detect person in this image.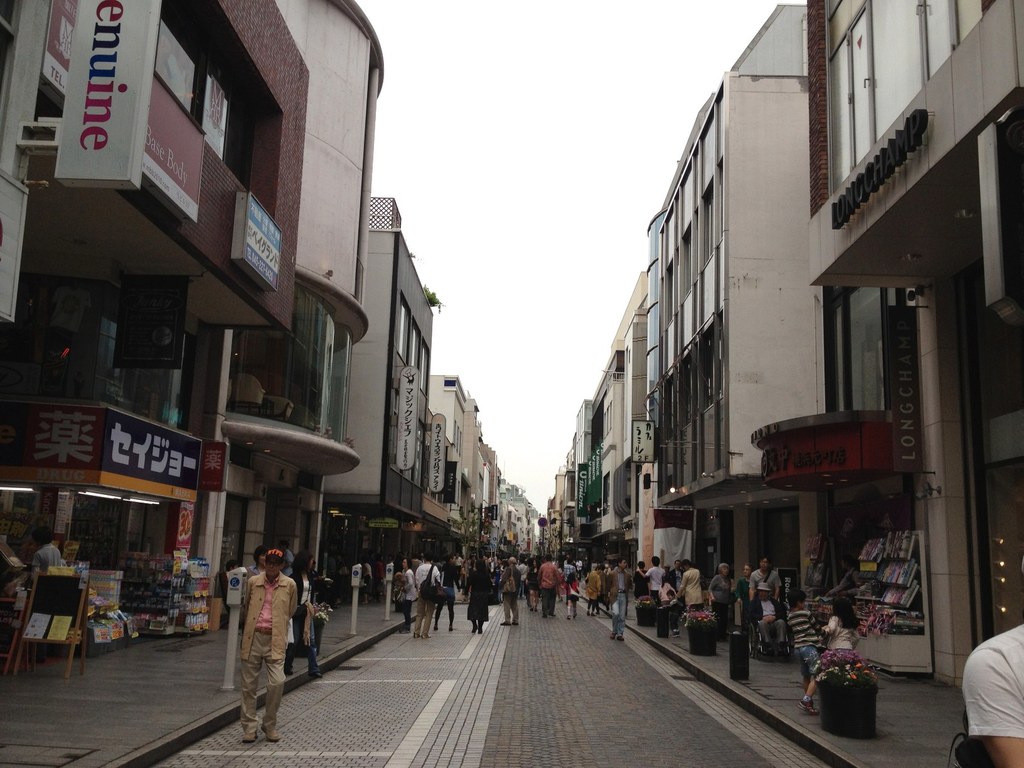
Detection: Rect(500, 557, 513, 620).
